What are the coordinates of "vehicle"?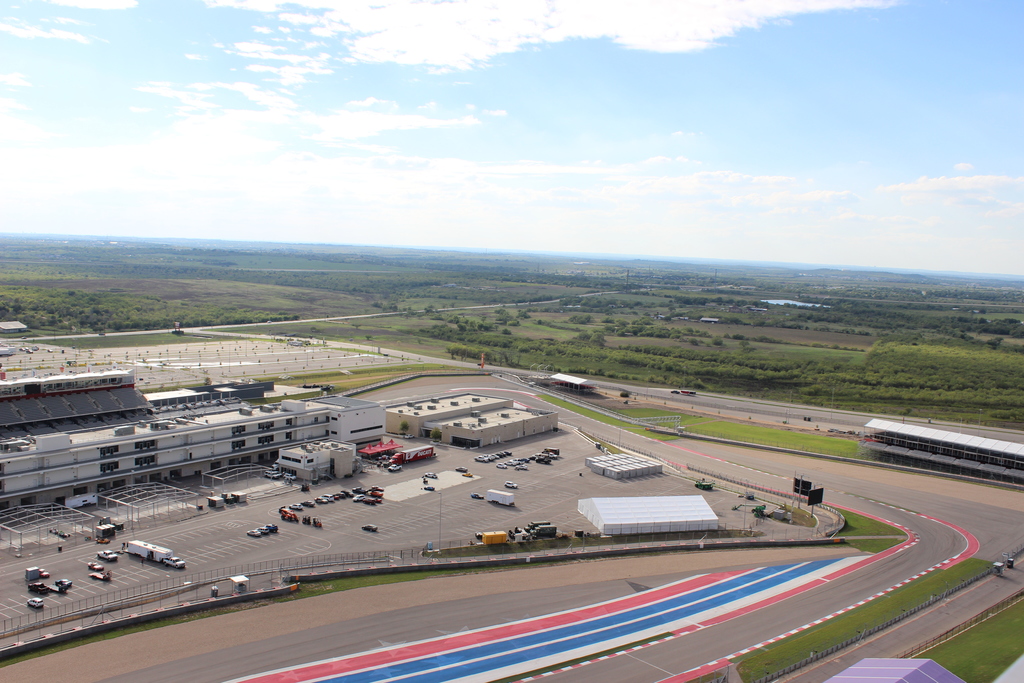
pyautogui.locateOnScreen(278, 513, 301, 523).
